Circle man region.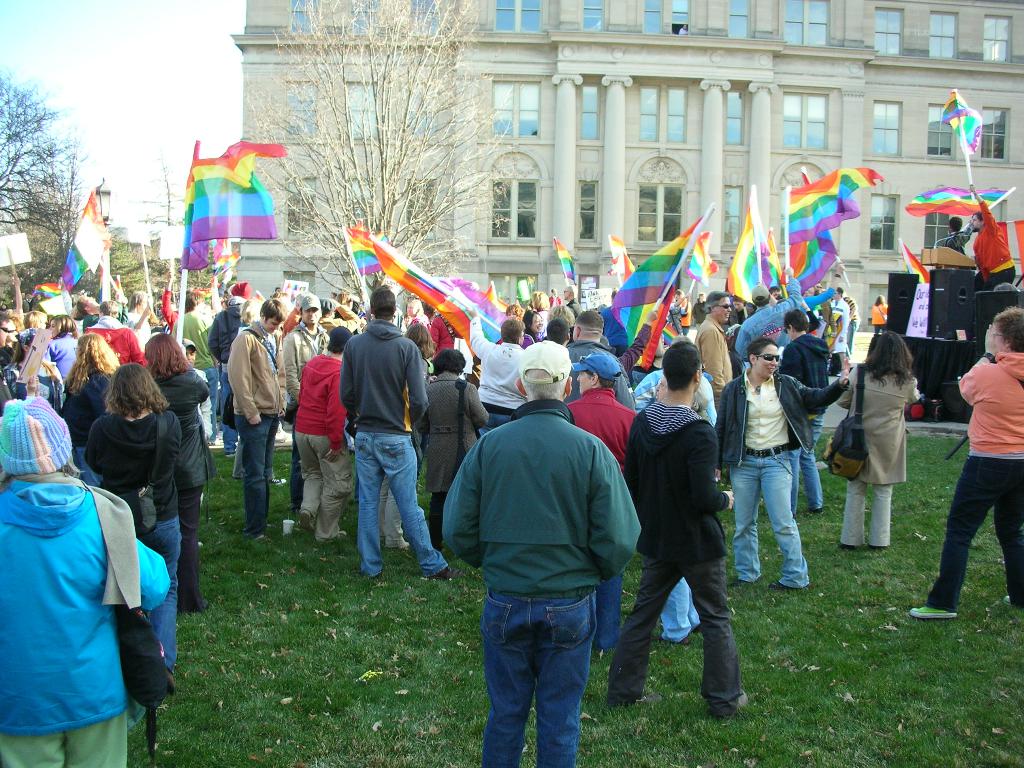
Region: 562 287 583 311.
